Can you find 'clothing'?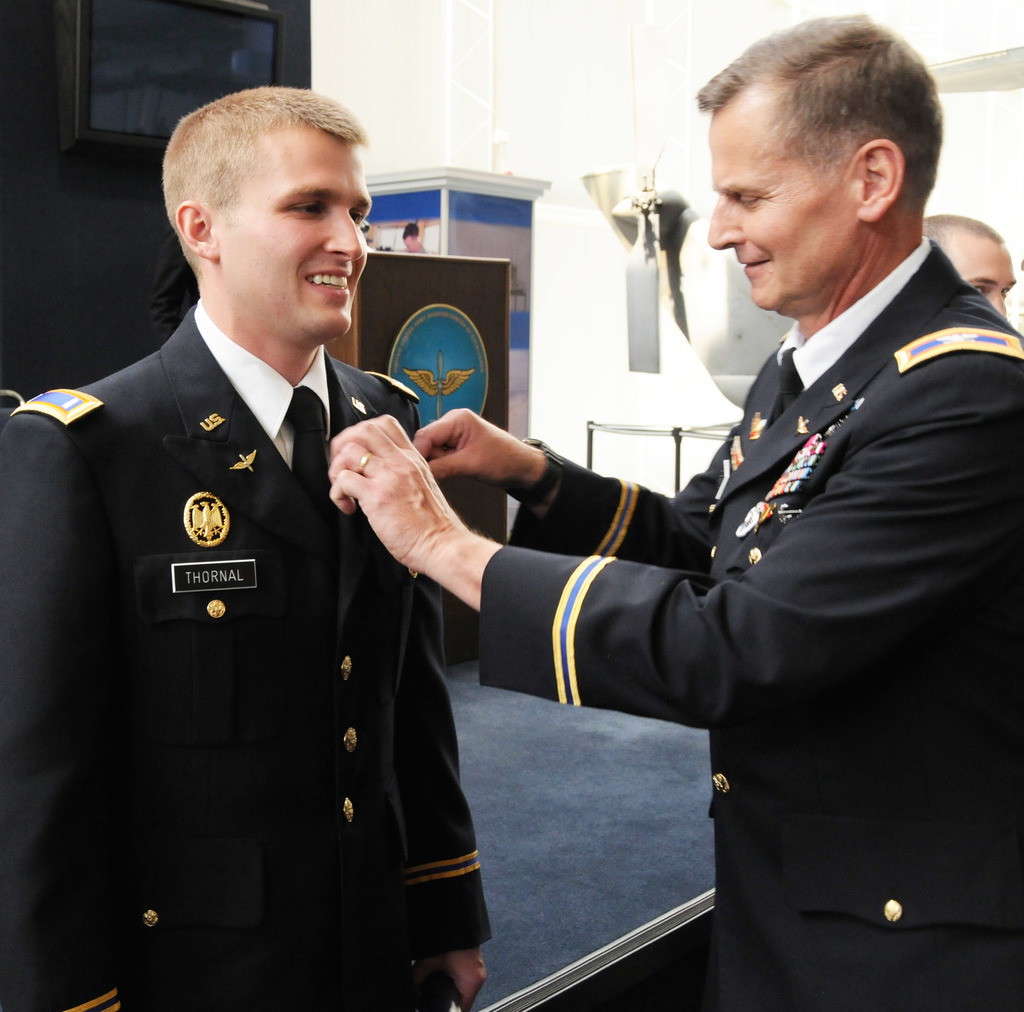
Yes, bounding box: (477, 233, 1023, 1011).
